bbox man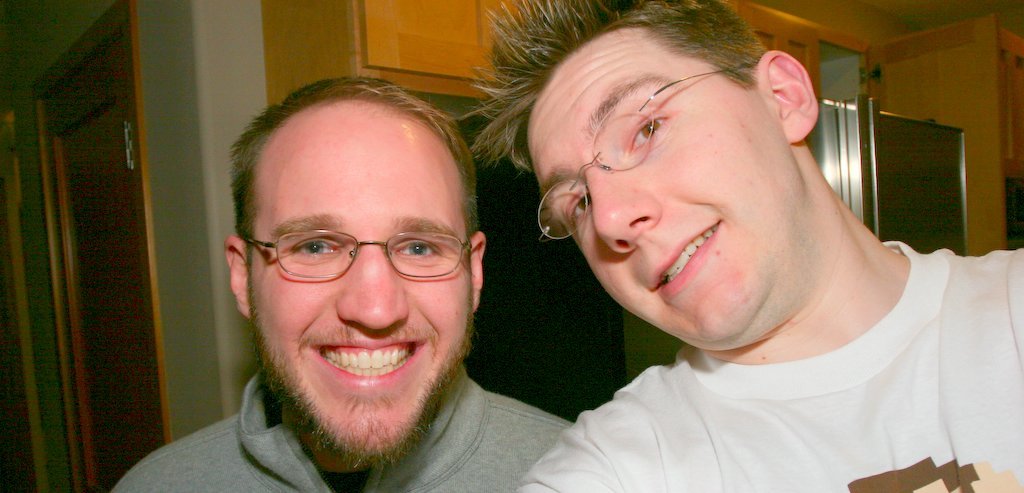
left=457, top=0, right=1023, bottom=492
